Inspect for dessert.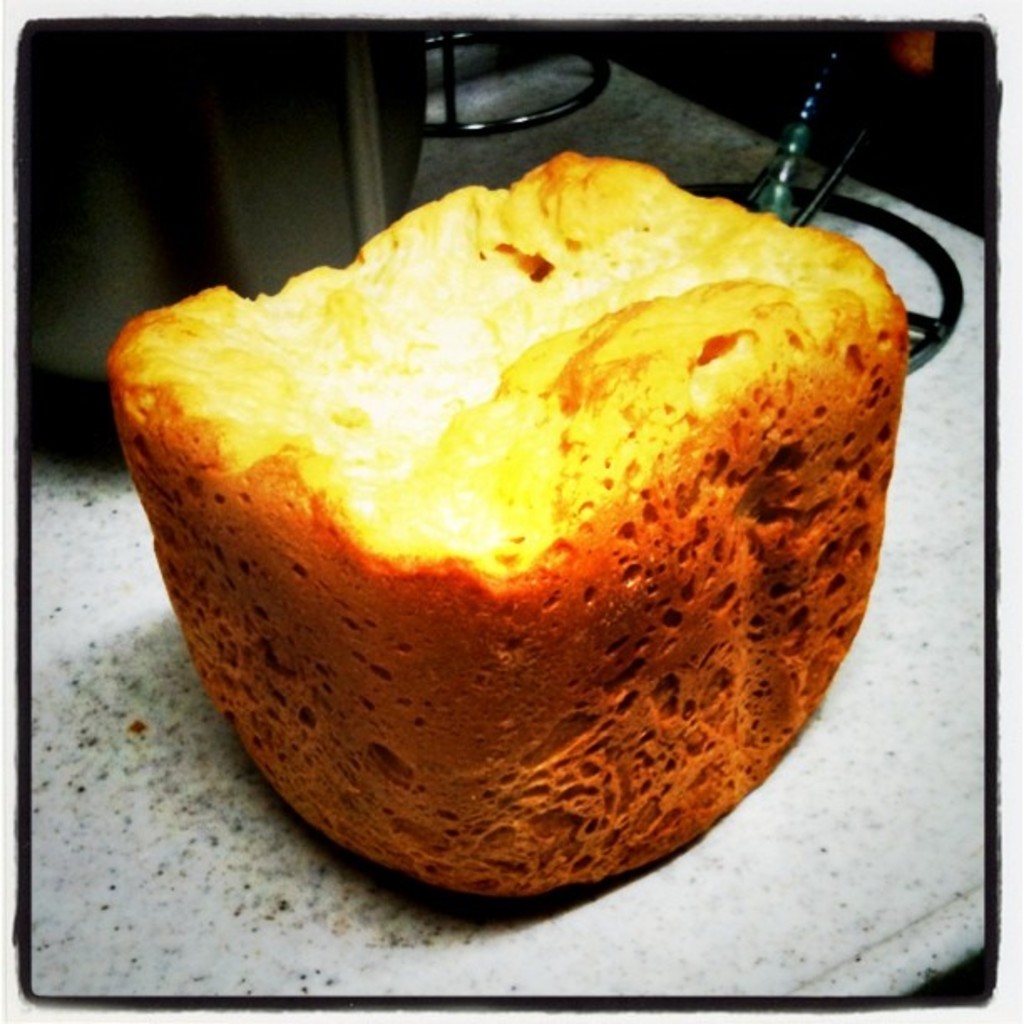
Inspection: region(59, 209, 806, 929).
